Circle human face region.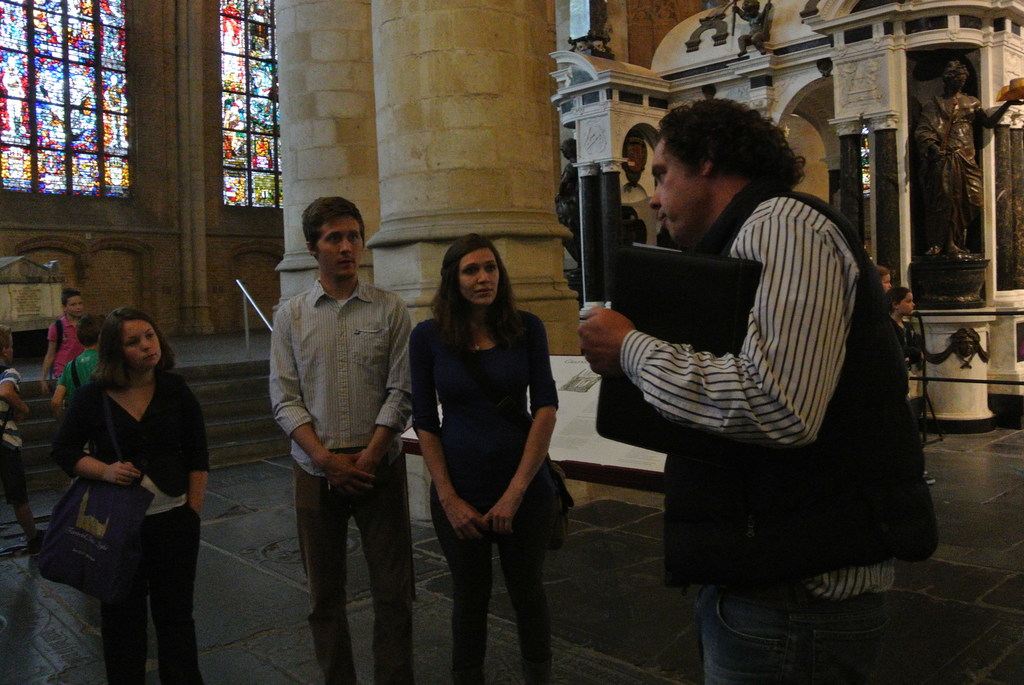
Region: <box>316,214,361,281</box>.
